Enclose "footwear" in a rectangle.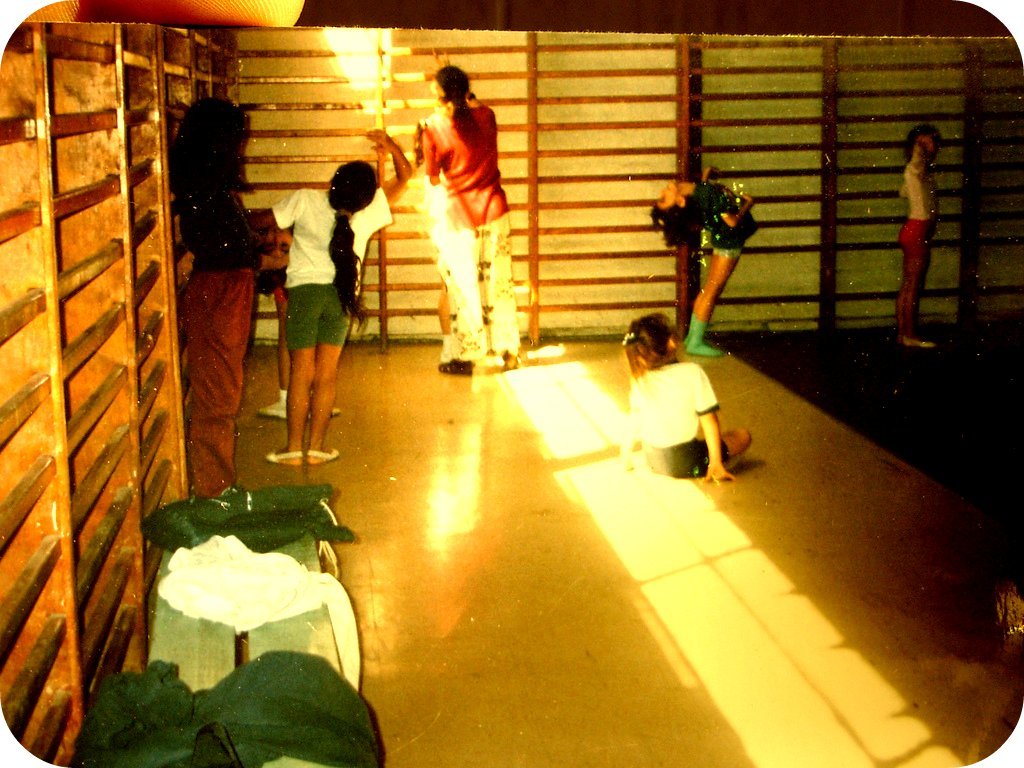
x1=303, y1=446, x2=342, y2=461.
